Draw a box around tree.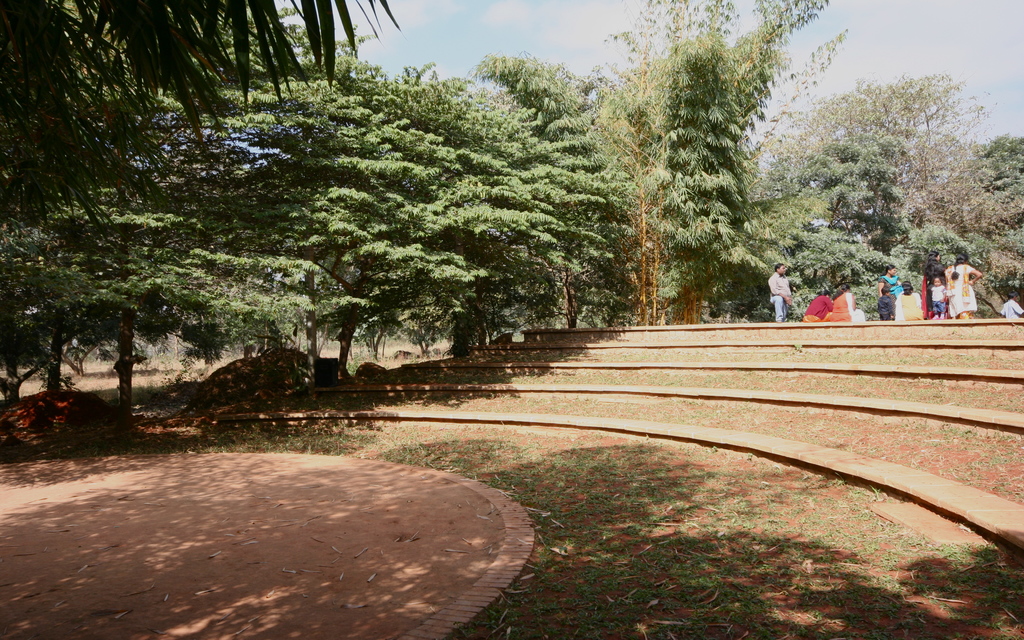
<bbox>10, 130, 113, 440</bbox>.
